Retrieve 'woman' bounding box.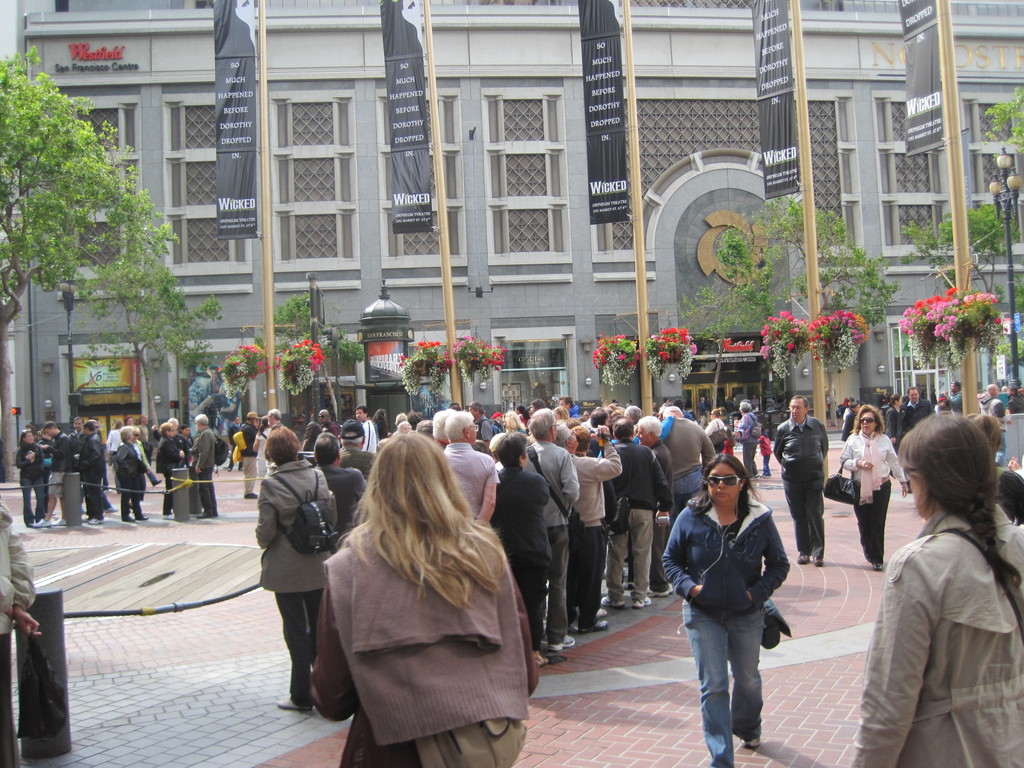
Bounding box: x1=664, y1=454, x2=788, y2=767.
